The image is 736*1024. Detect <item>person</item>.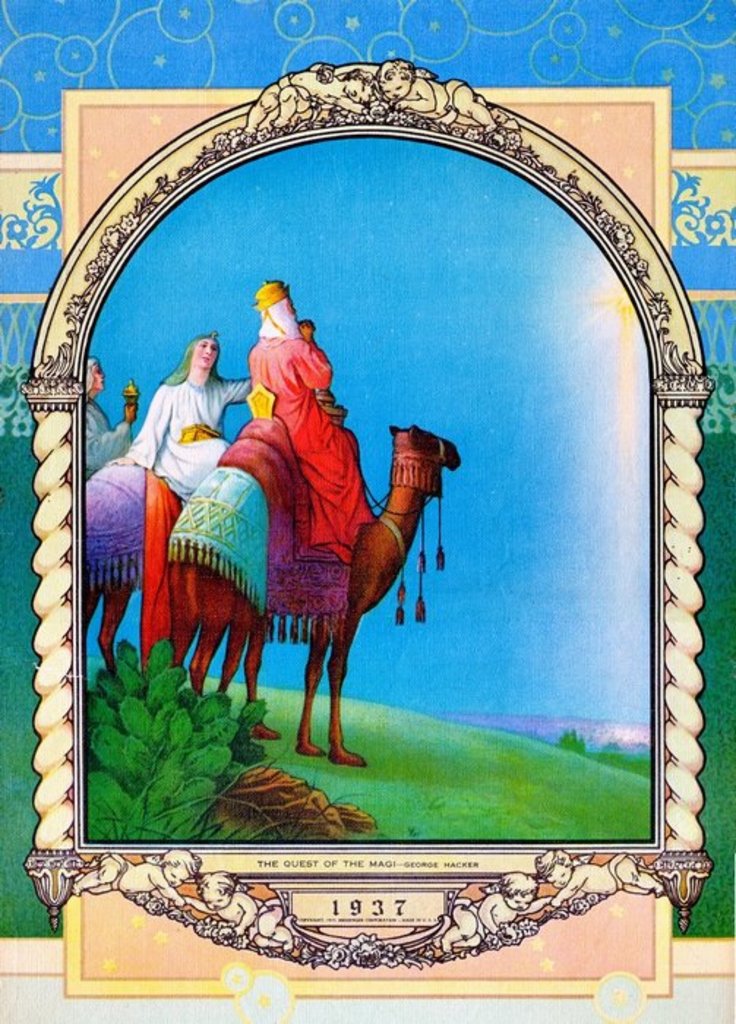
Detection: bbox=(124, 310, 234, 553).
